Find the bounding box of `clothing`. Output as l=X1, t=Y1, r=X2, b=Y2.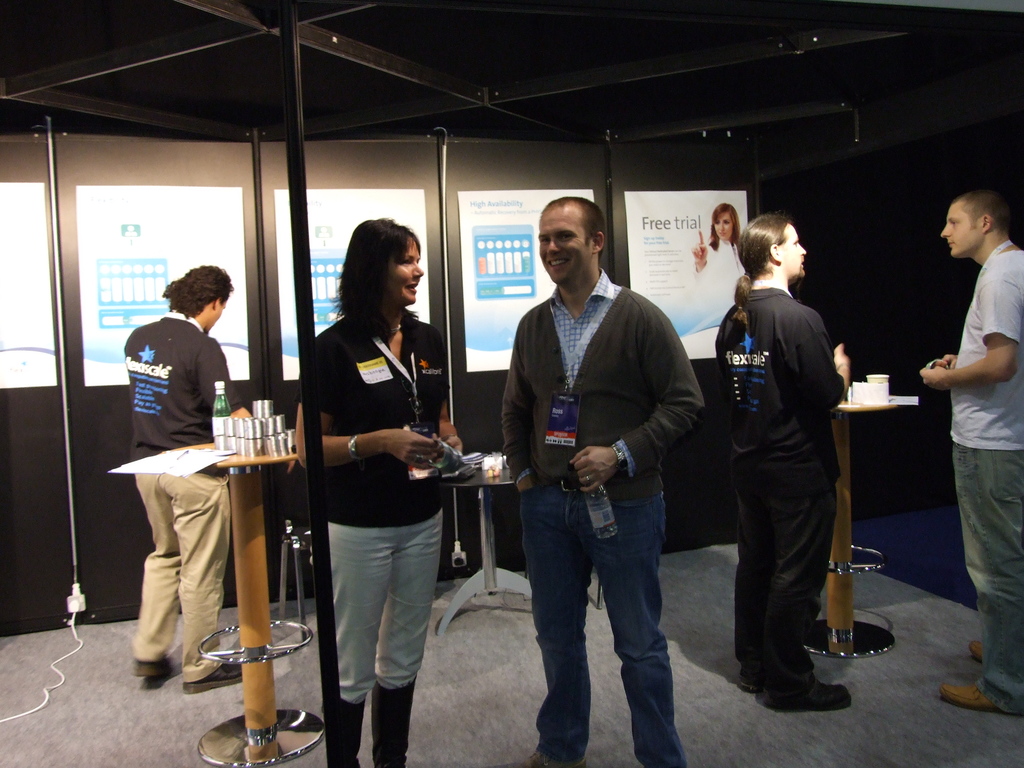
l=294, t=314, r=447, b=704.
